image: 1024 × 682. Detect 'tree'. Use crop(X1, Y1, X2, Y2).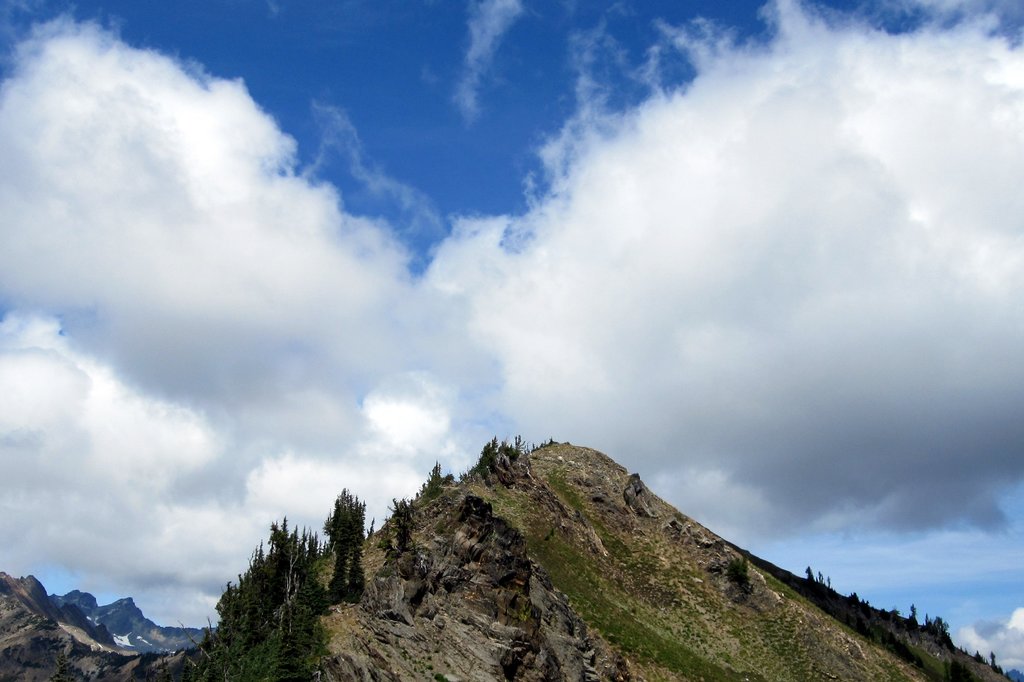
crop(484, 432, 500, 455).
